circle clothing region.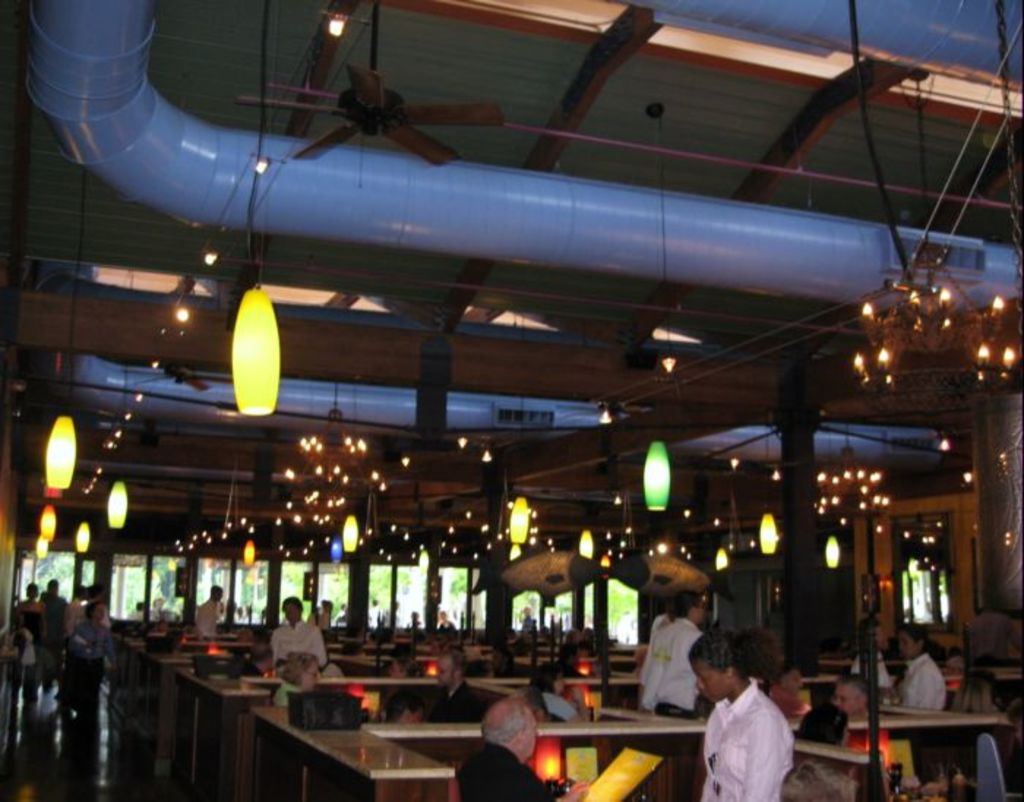
Region: box=[704, 673, 790, 801].
